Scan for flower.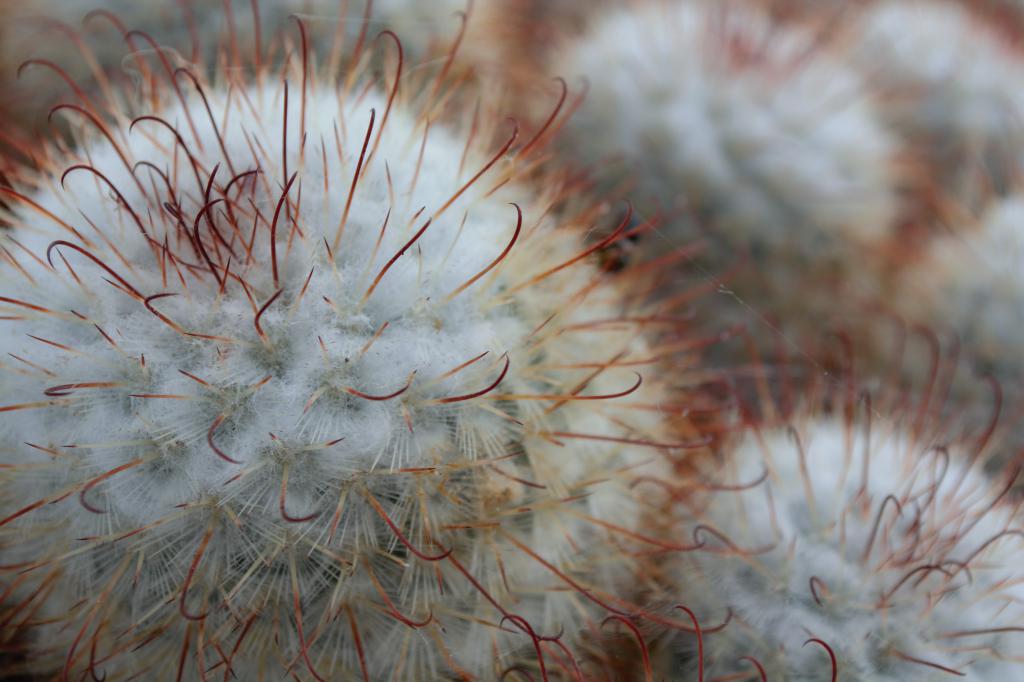
Scan result: l=516, t=0, r=938, b=359.
